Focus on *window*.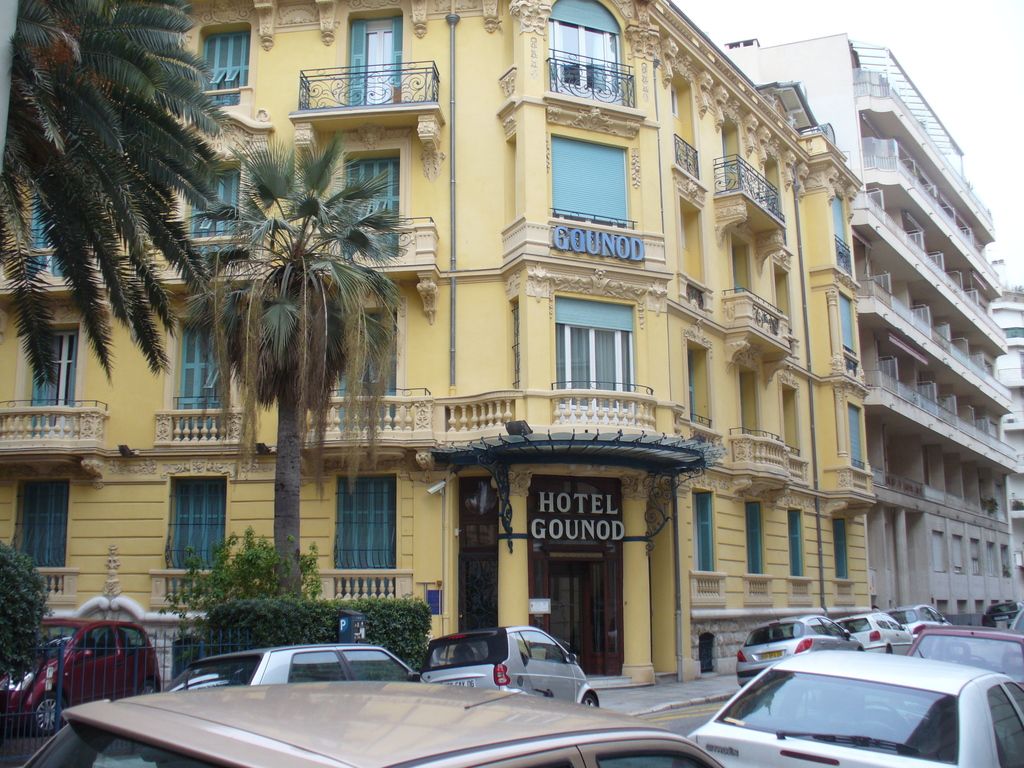
Focused at rect(822, 615, 845, 635).
